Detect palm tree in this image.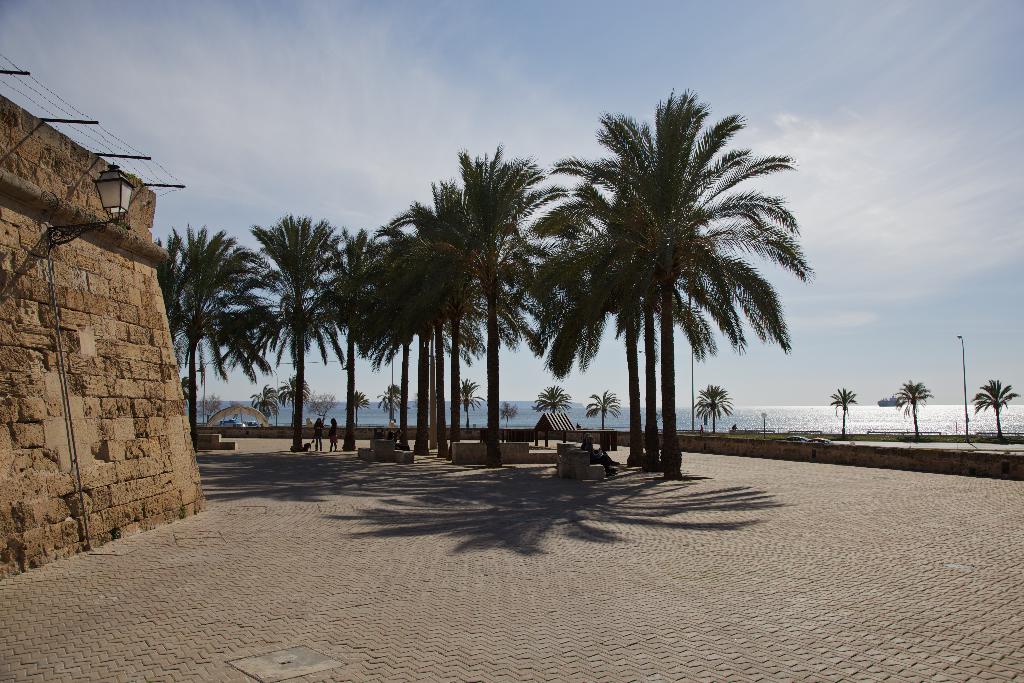
Detection: <bbox>384, 193, 472, 465</bbox>.
